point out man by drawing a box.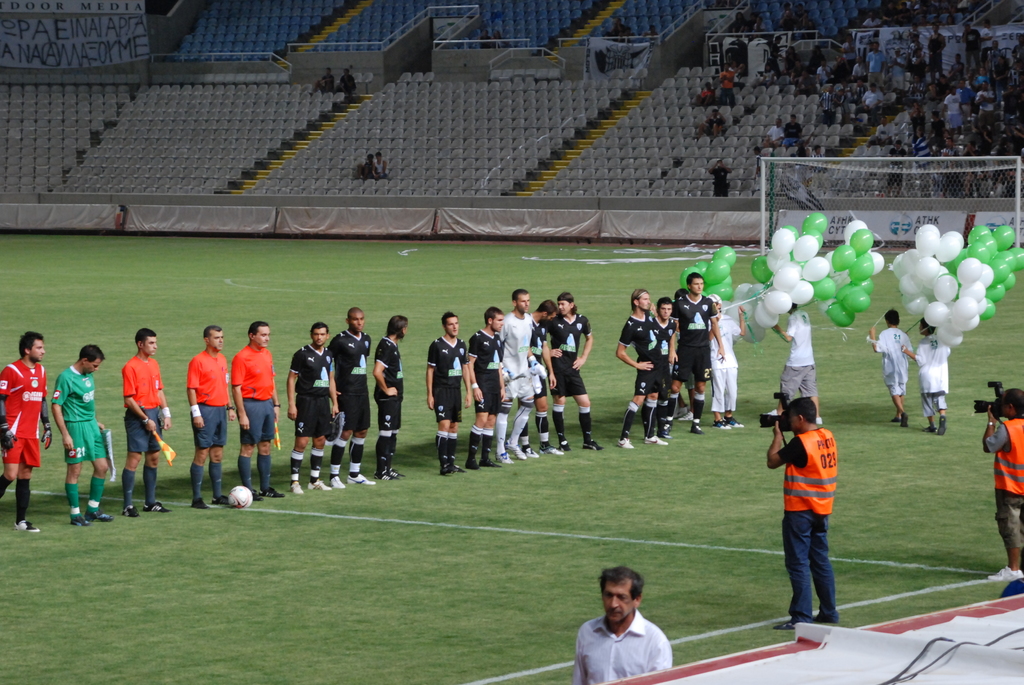
(844, 51, 870, 83).
